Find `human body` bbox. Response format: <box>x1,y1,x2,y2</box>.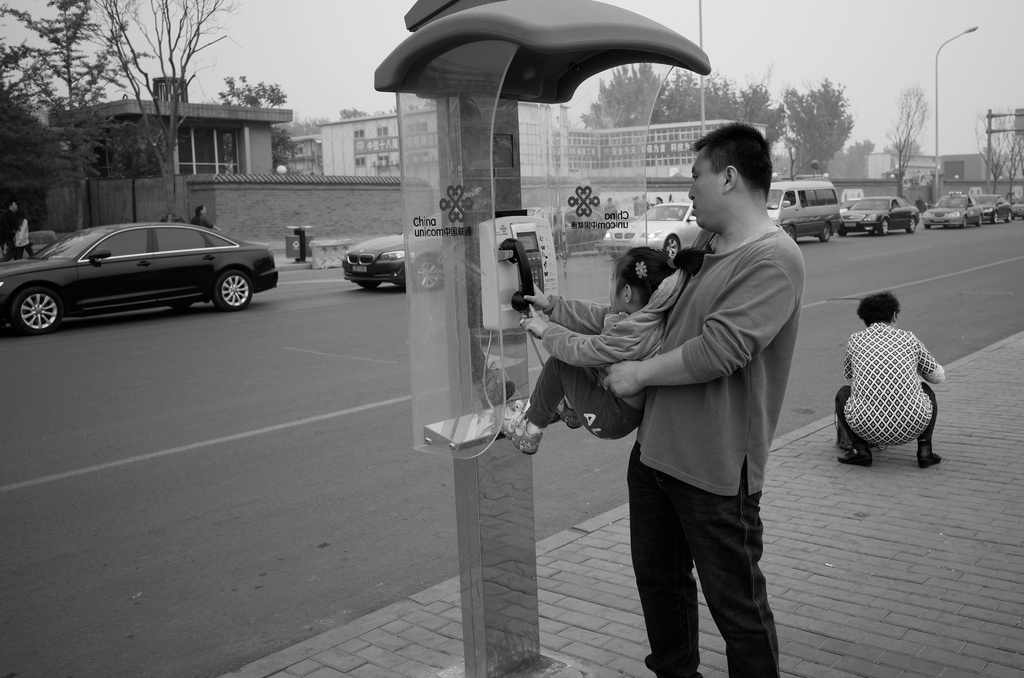
<box>599,121,818,668</box>.
